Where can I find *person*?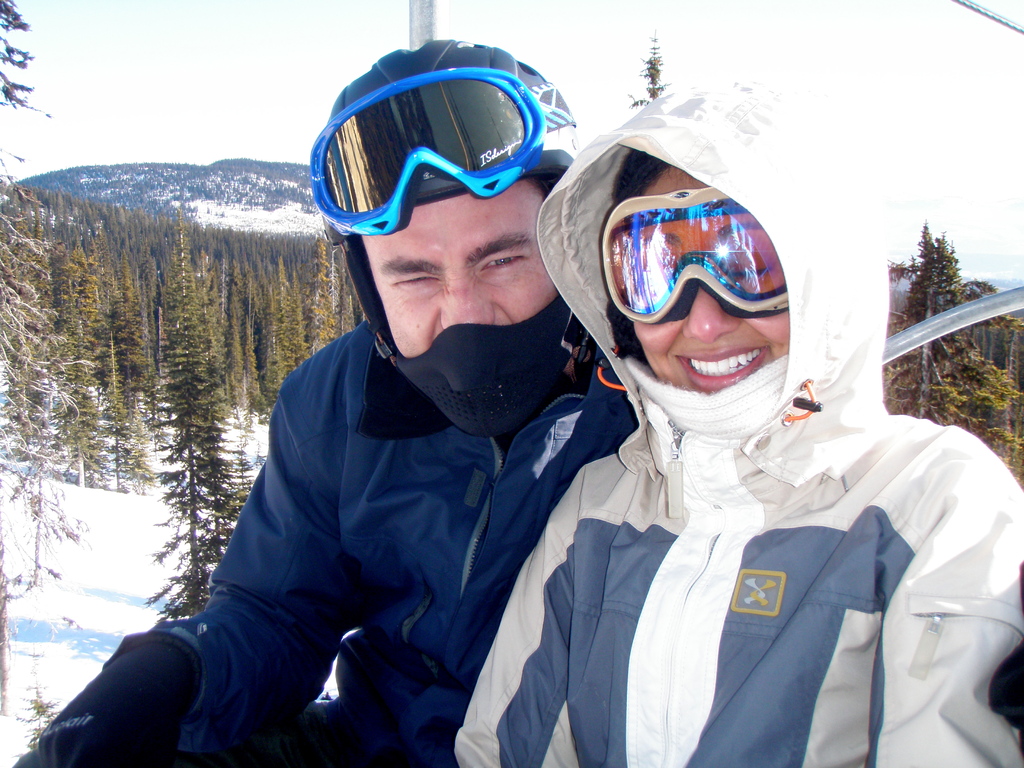
You can find it at bbox(446, 58, 1023, 767).
